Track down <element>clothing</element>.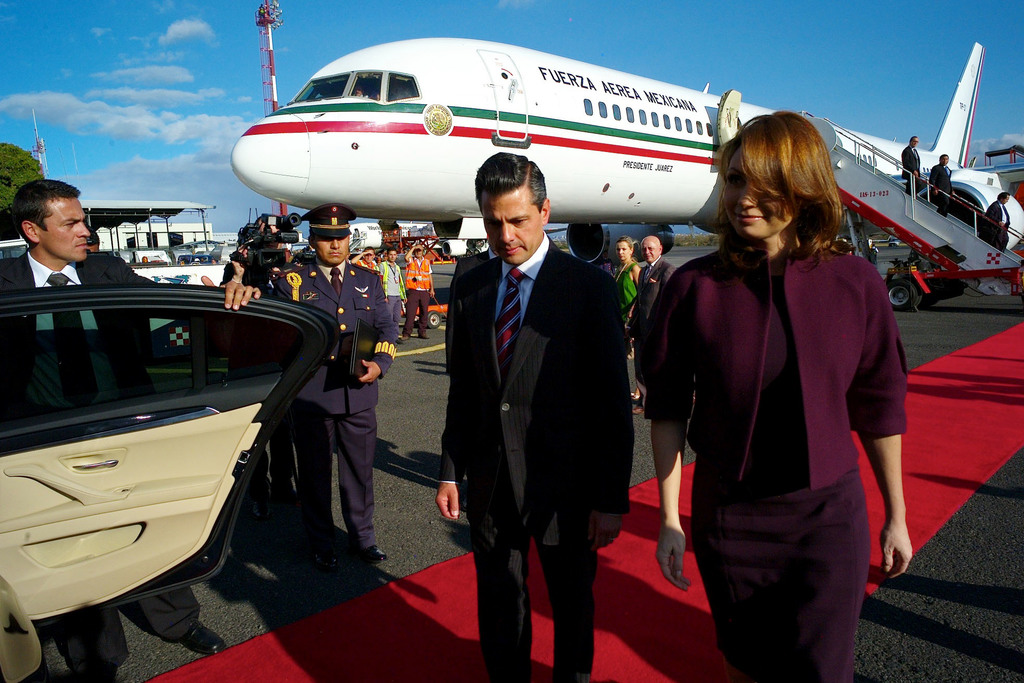
Tracked to region(378, 257, 407, 311).
